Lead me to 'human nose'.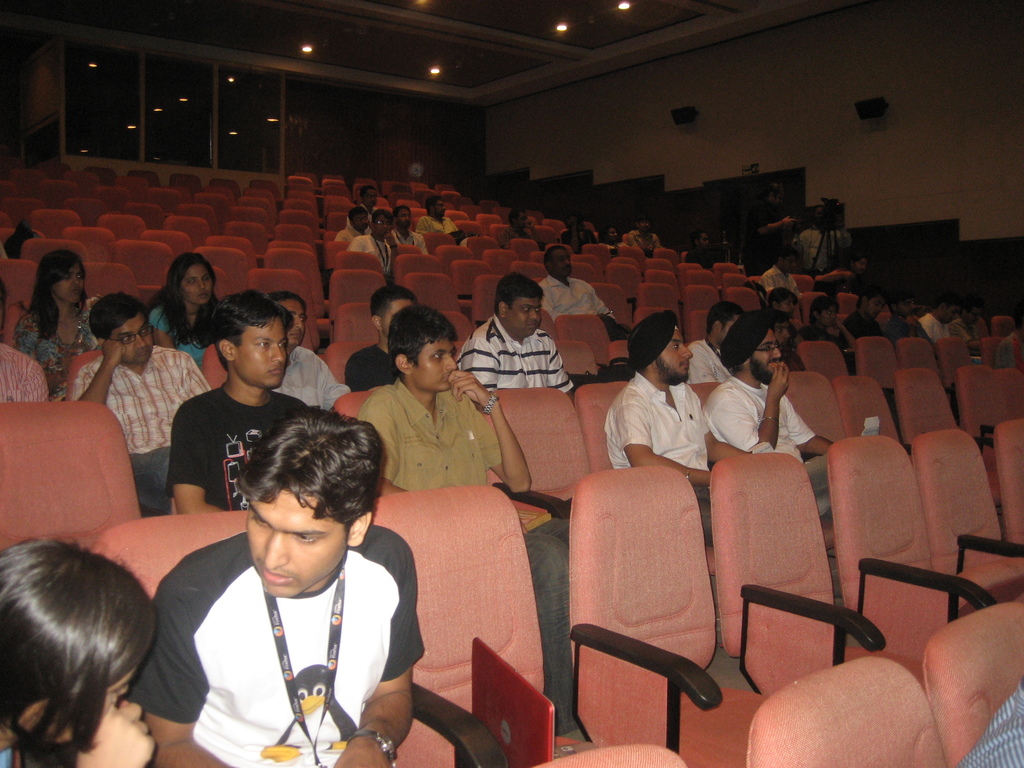
Lead to locate(910, 303, 916, 309).
